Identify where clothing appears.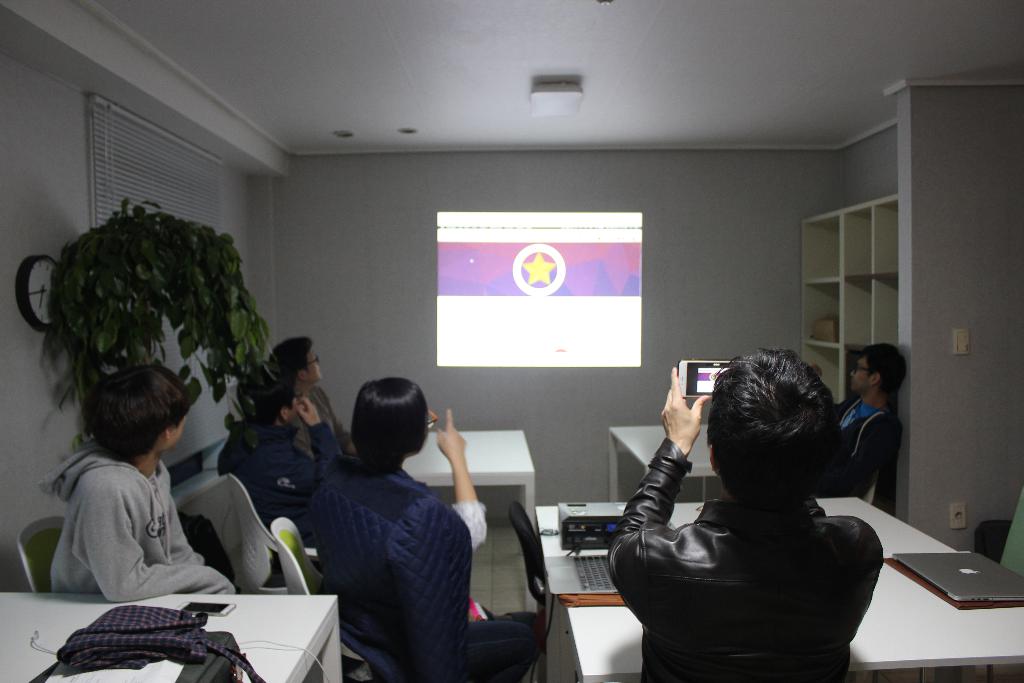
Appears at region(454, 498, 491, 550).
